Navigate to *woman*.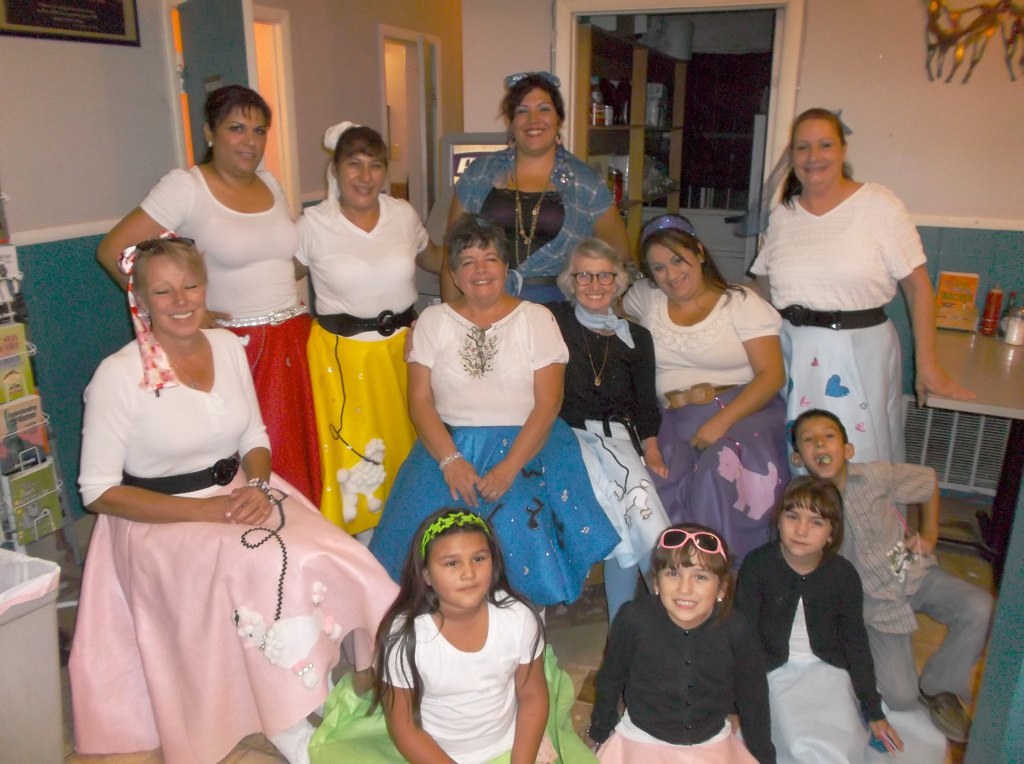
Navigation target: bbox(397, 204, 637, 632).
